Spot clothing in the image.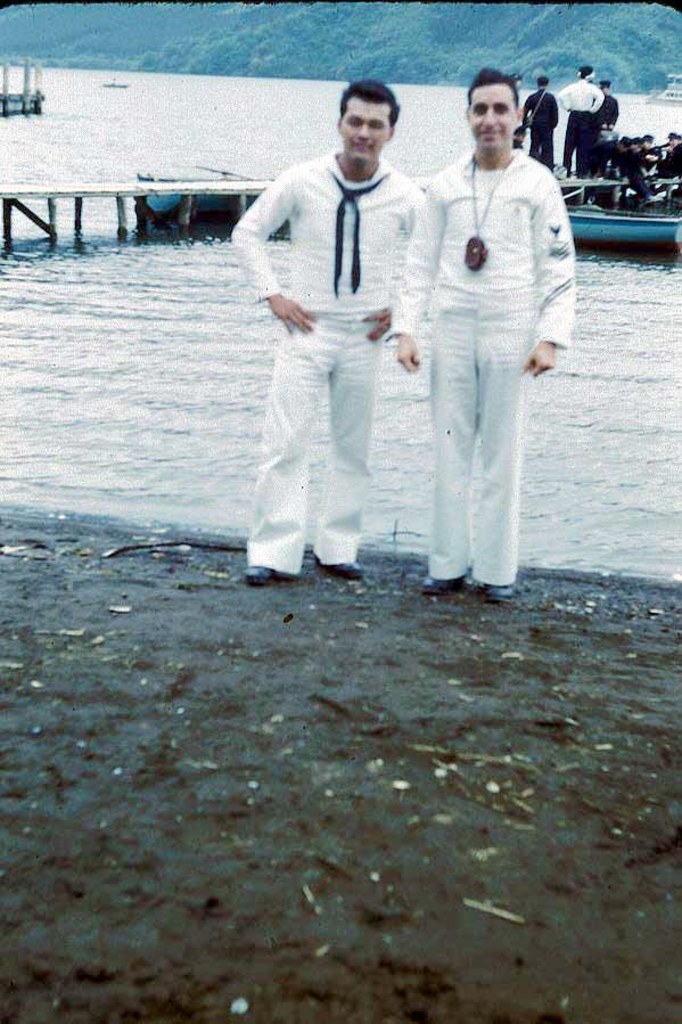
clothing found at BBox(560, 77, 603, 173).
